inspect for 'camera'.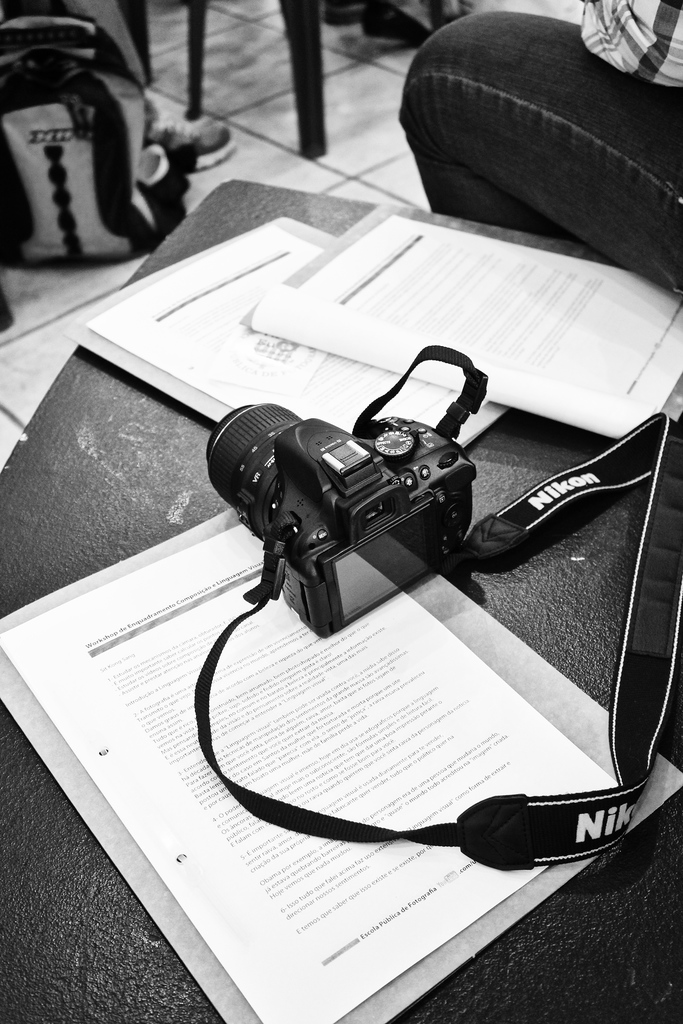
Inspection: 207, 400, 468, 631.
